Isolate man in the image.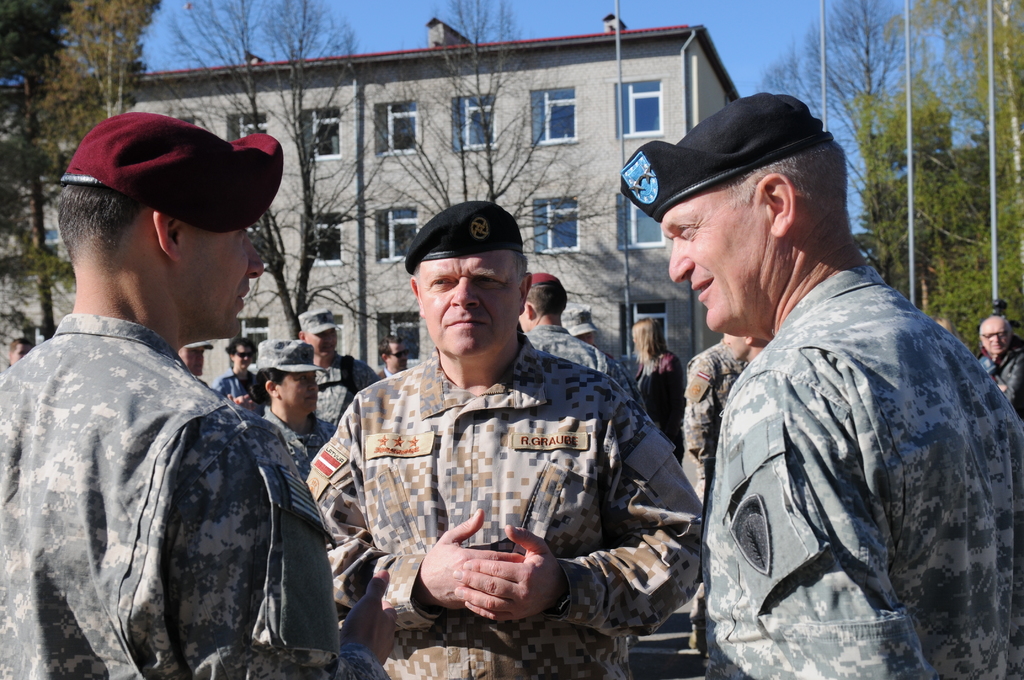
Isolated region: left=383, top=335, right=410, bottom=376.
